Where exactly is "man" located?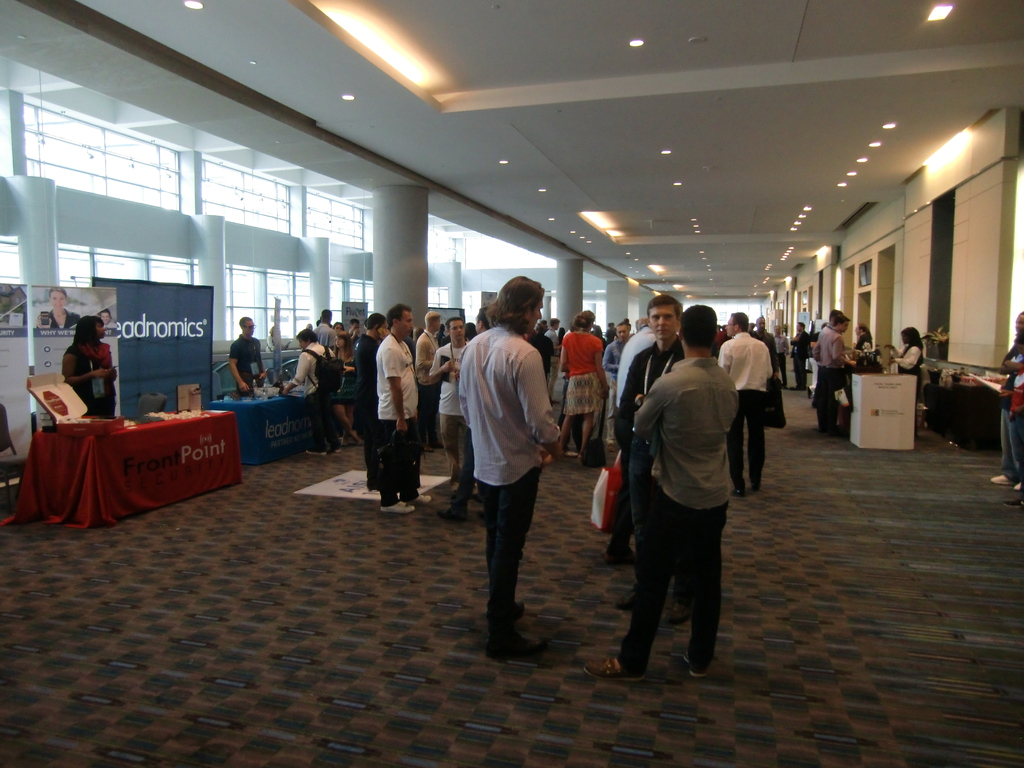
Its bounding box is [772, 326, 788, 388].
